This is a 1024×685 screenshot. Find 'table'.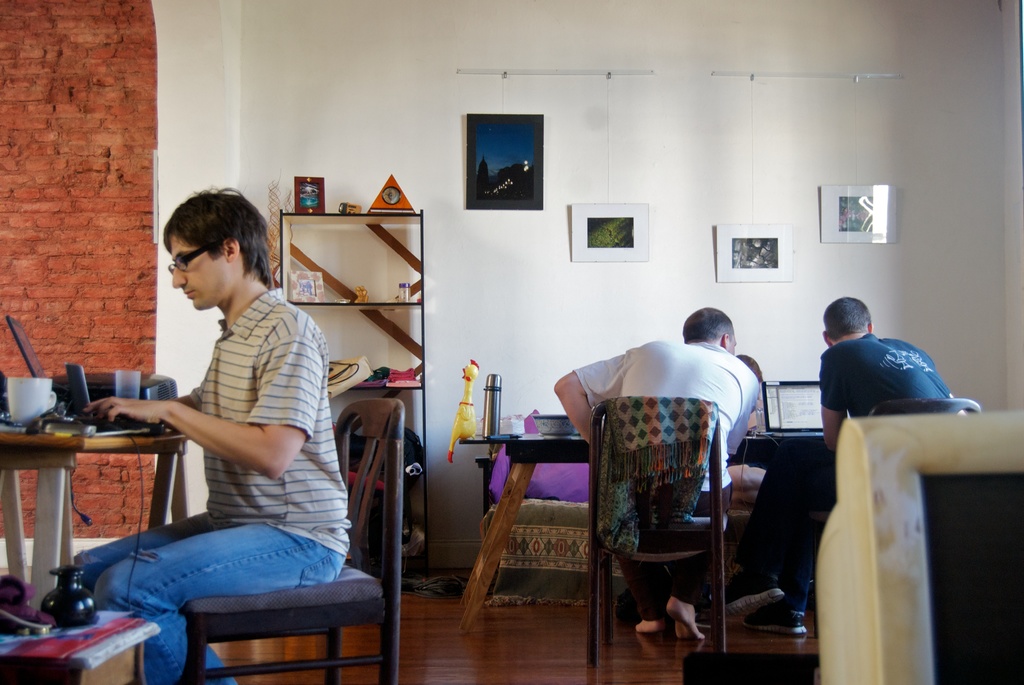
Bounding box: 0:384:182:638.
